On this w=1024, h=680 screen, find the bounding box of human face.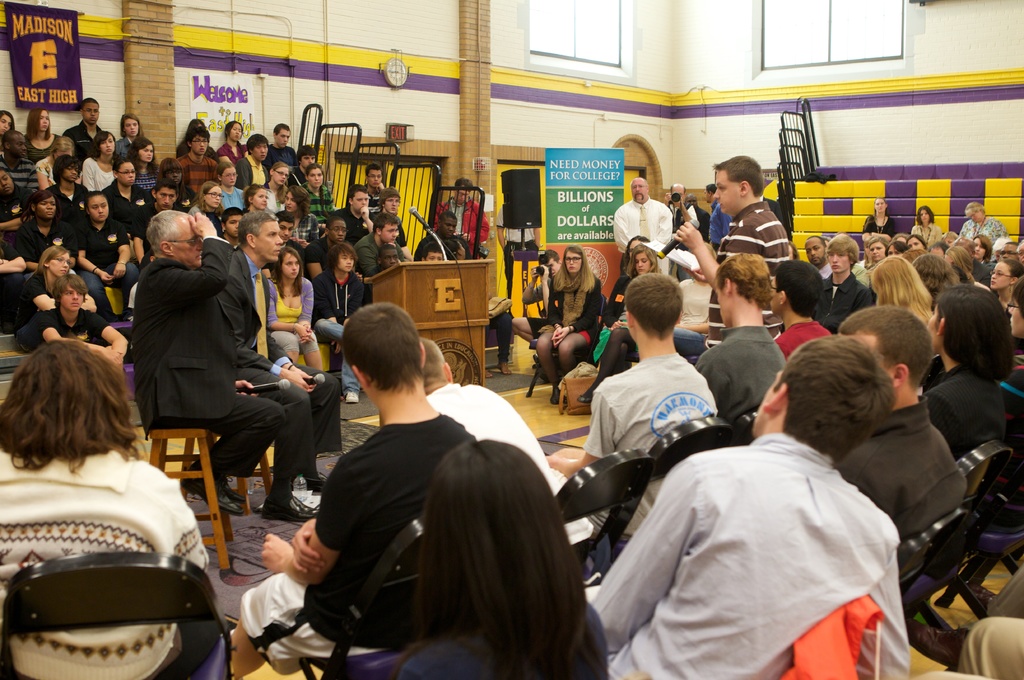
Bounding box: [x1=257, y1=221, x2=280, y2=262].
